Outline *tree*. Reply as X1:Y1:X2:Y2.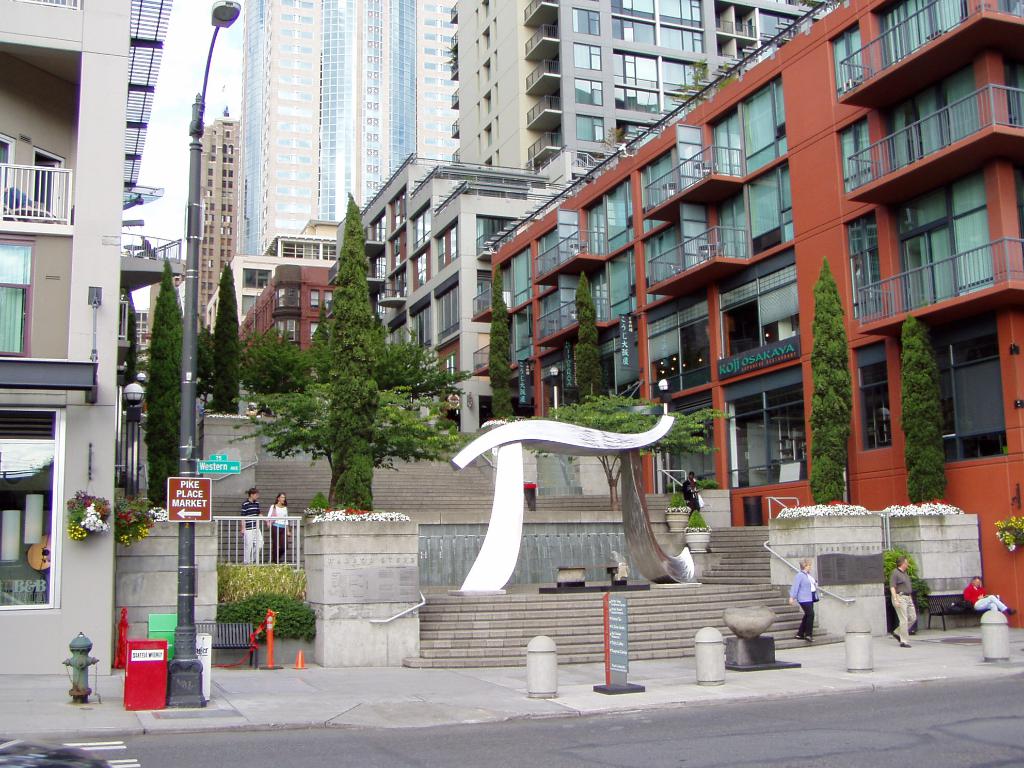
578:269:605:410.
